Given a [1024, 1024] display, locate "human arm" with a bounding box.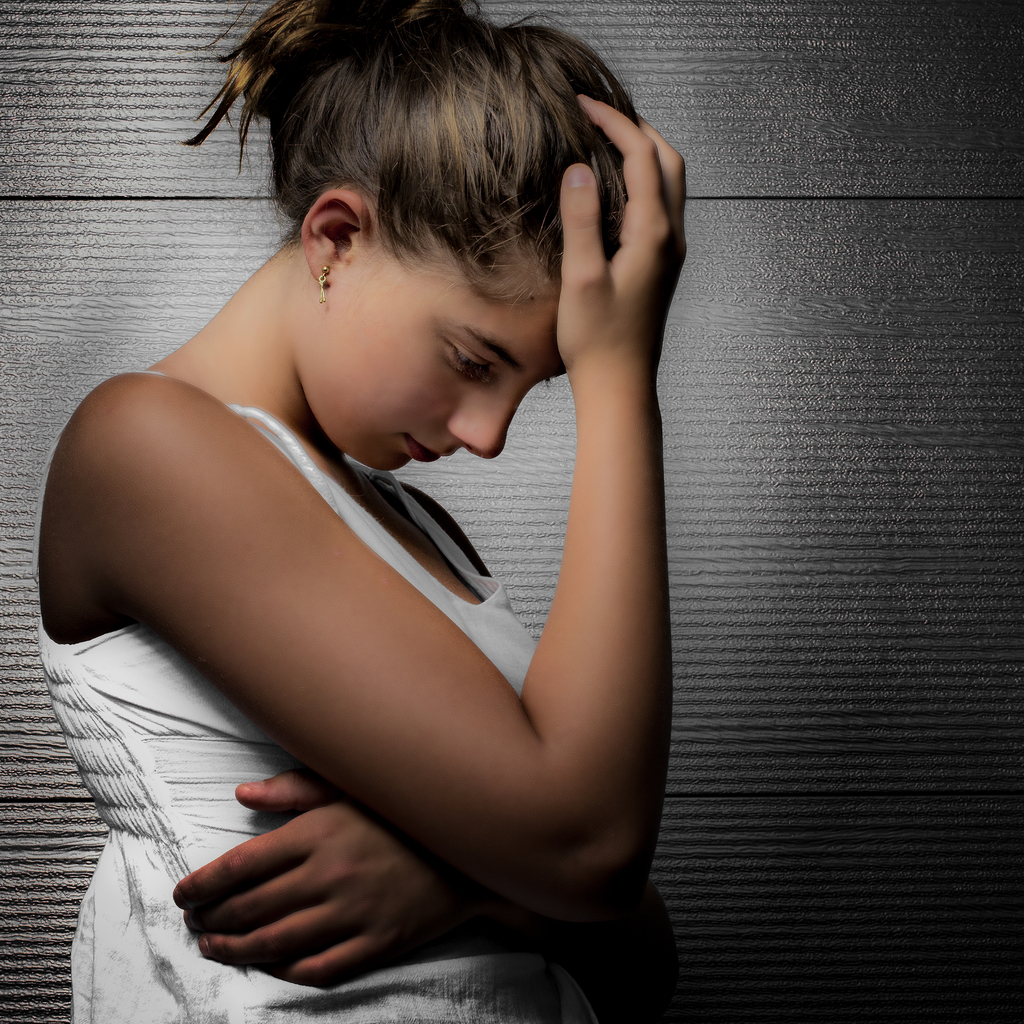
Located: bbox=(156, 764, 583, 984).
